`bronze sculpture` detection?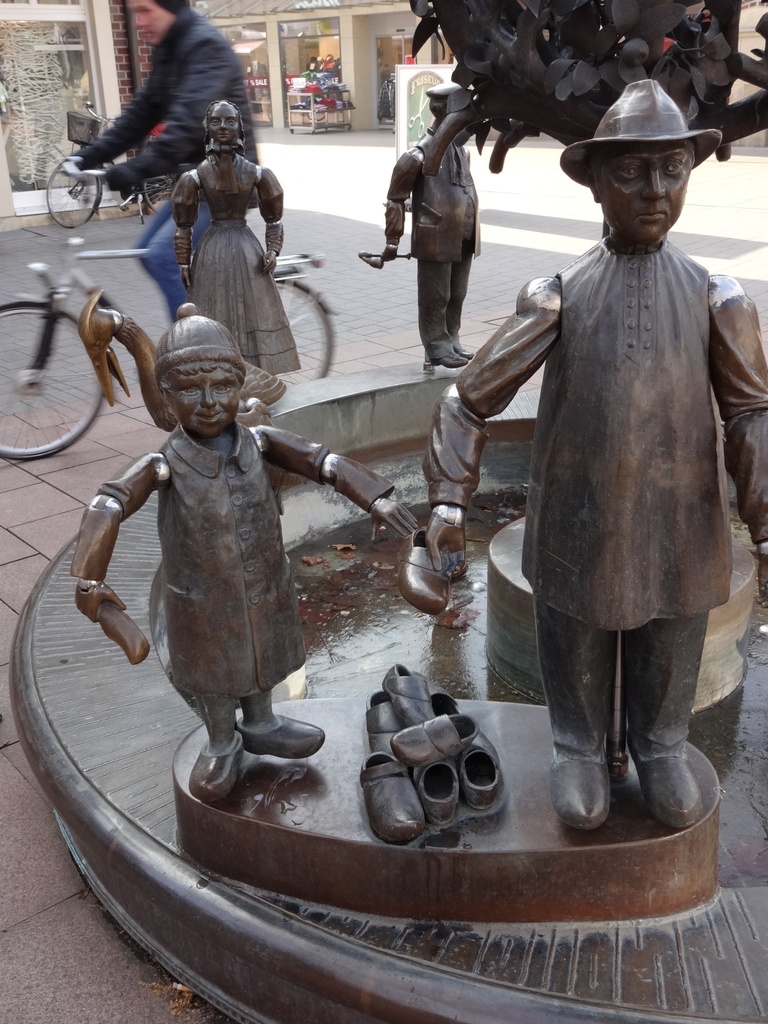
crop(358, 79, 482, 370)
